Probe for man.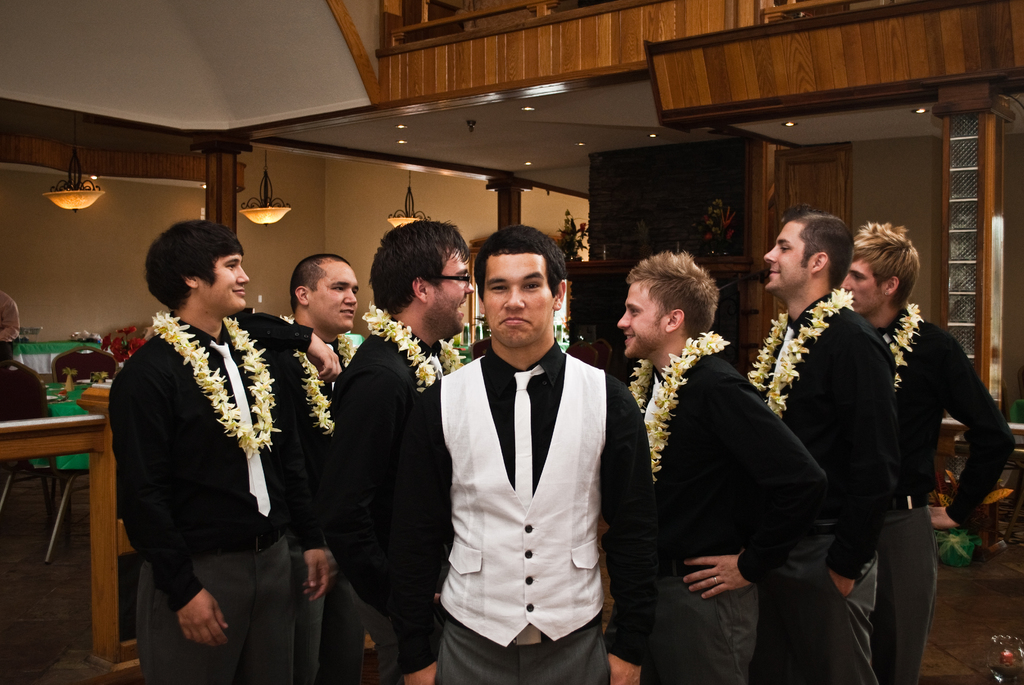
Probe result: detection(317, 207, 474, 684).
